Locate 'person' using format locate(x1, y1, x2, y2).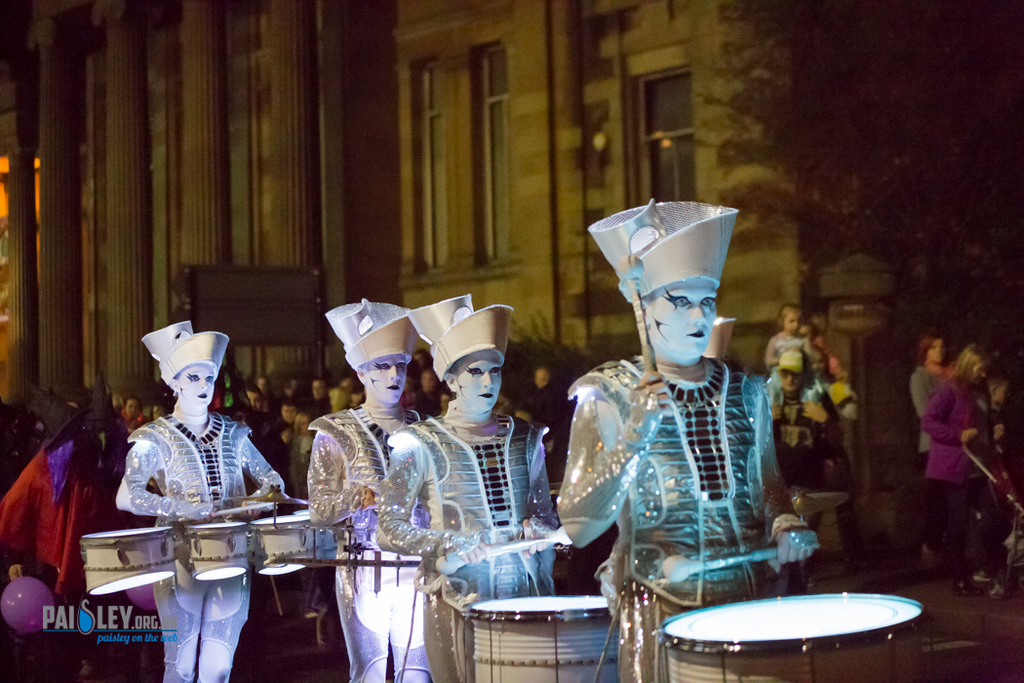
locate(117, 362, 286, 682).
